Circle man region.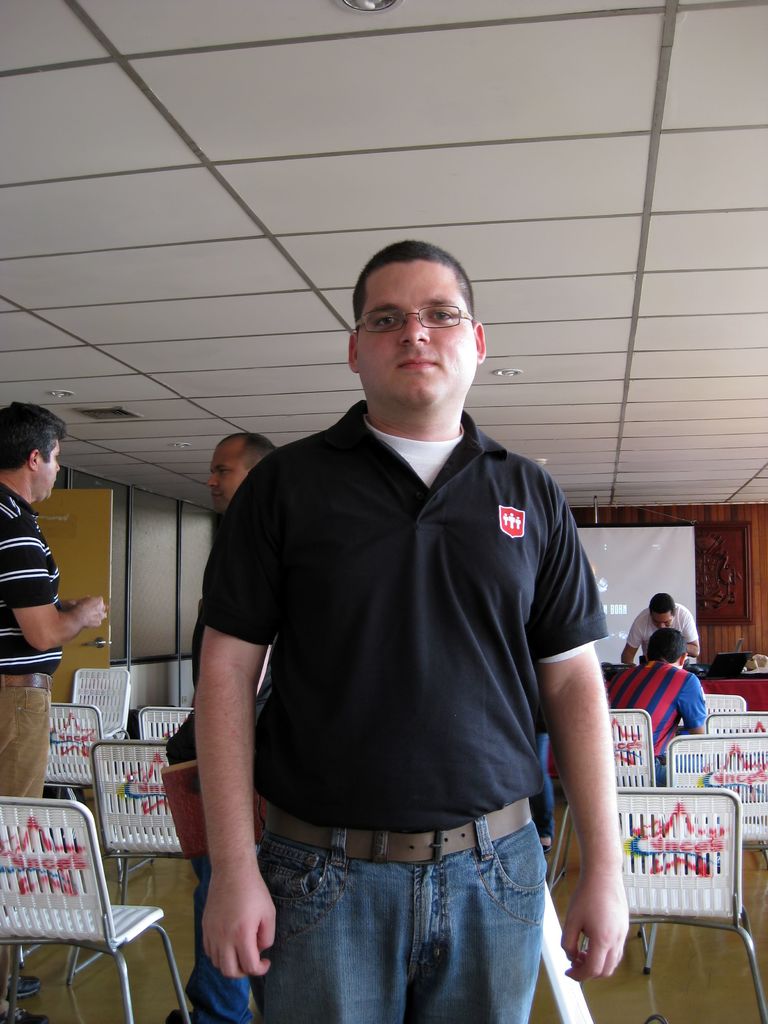
Region: <region>600, 625, 707, 784</region>.
